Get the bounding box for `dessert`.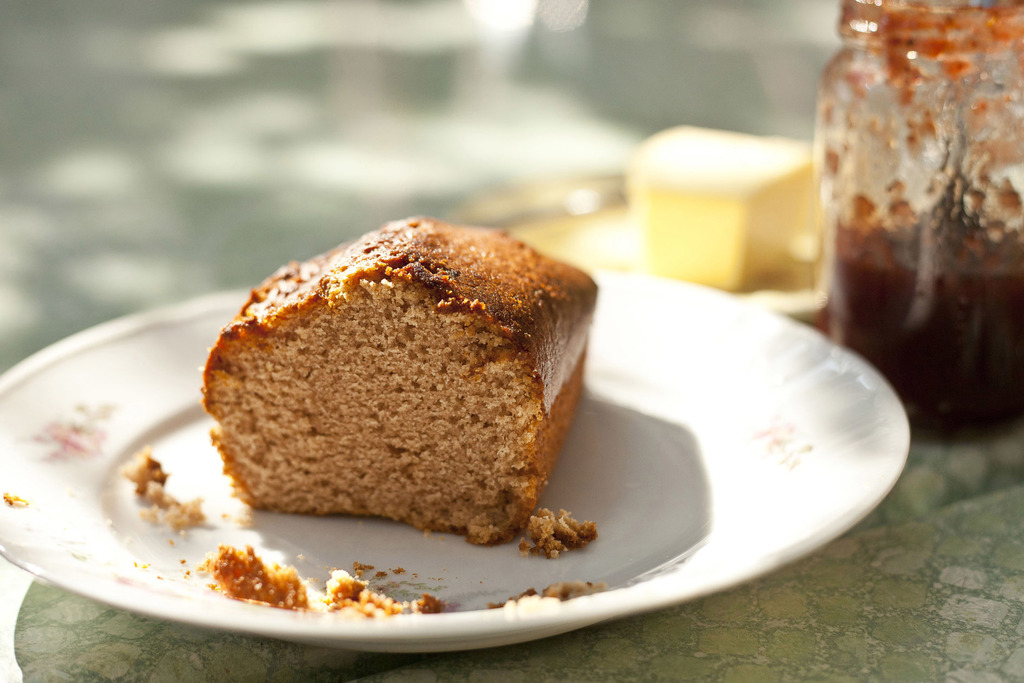
l=202, t=213, r=596, b=547.
